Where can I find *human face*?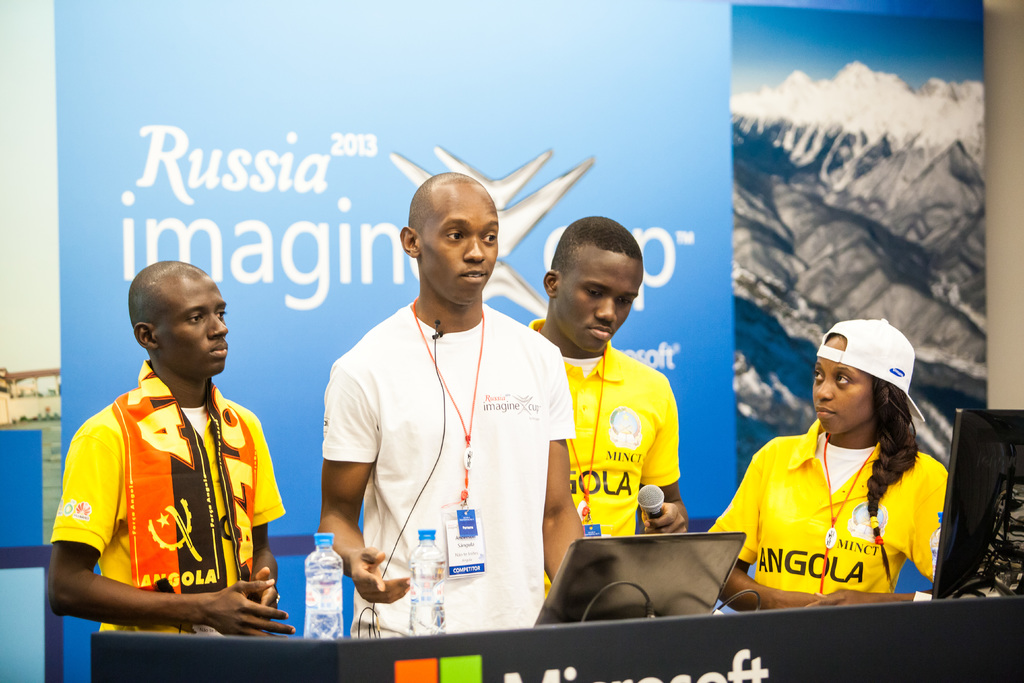
You can find it at l=810, t=353, r=870, b=436.
